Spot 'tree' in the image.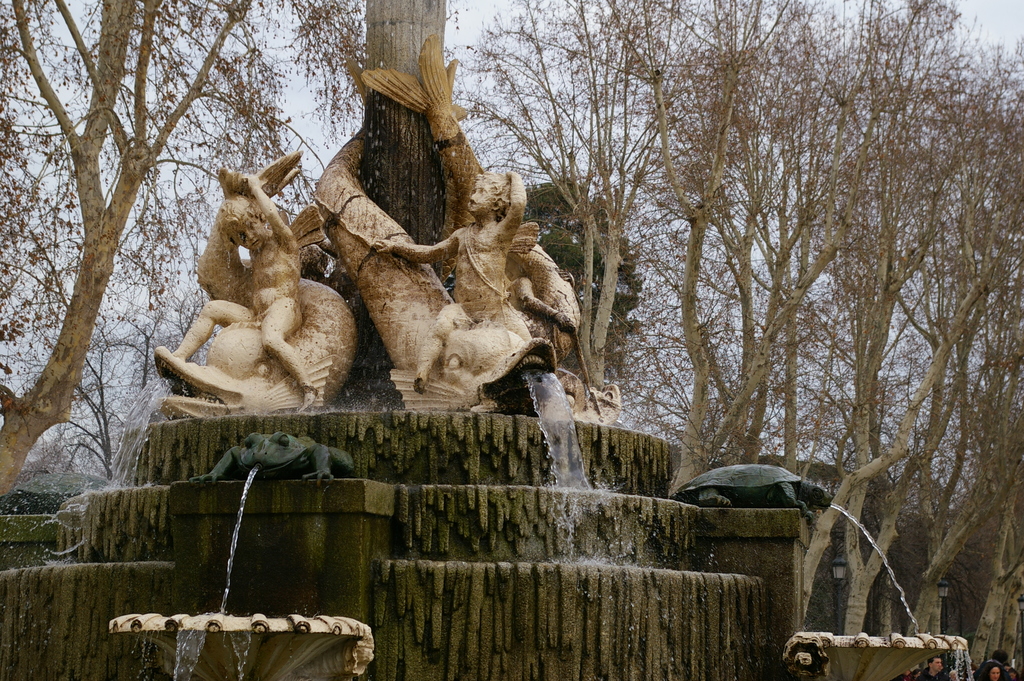
'tree' found at (0,0,479,618).
